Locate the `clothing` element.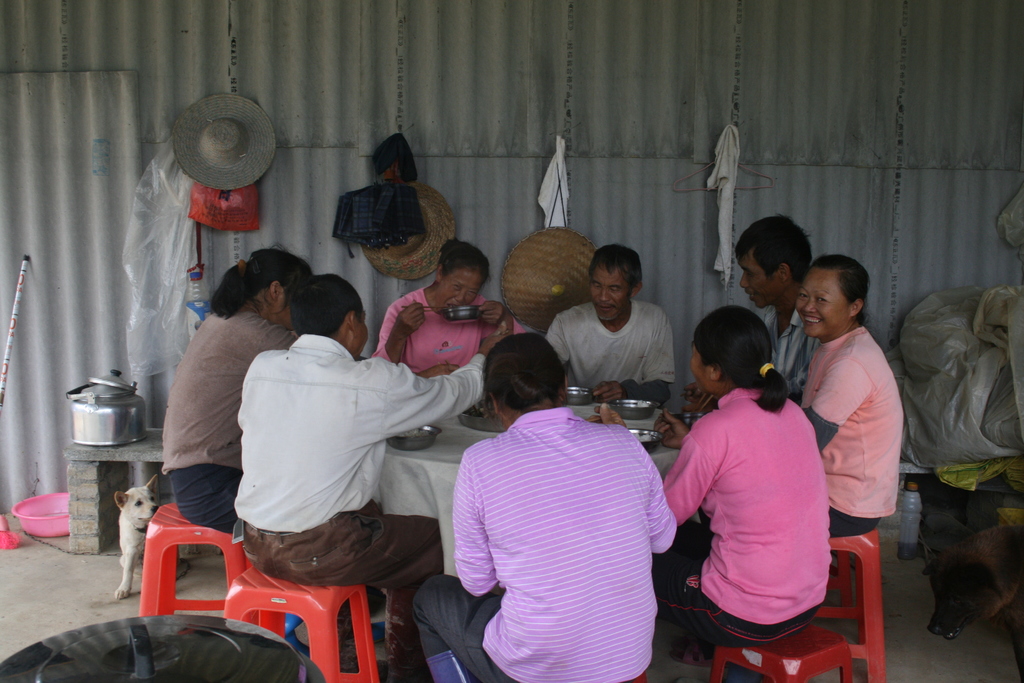
Element bbox: (234, 327, 486, 536).
